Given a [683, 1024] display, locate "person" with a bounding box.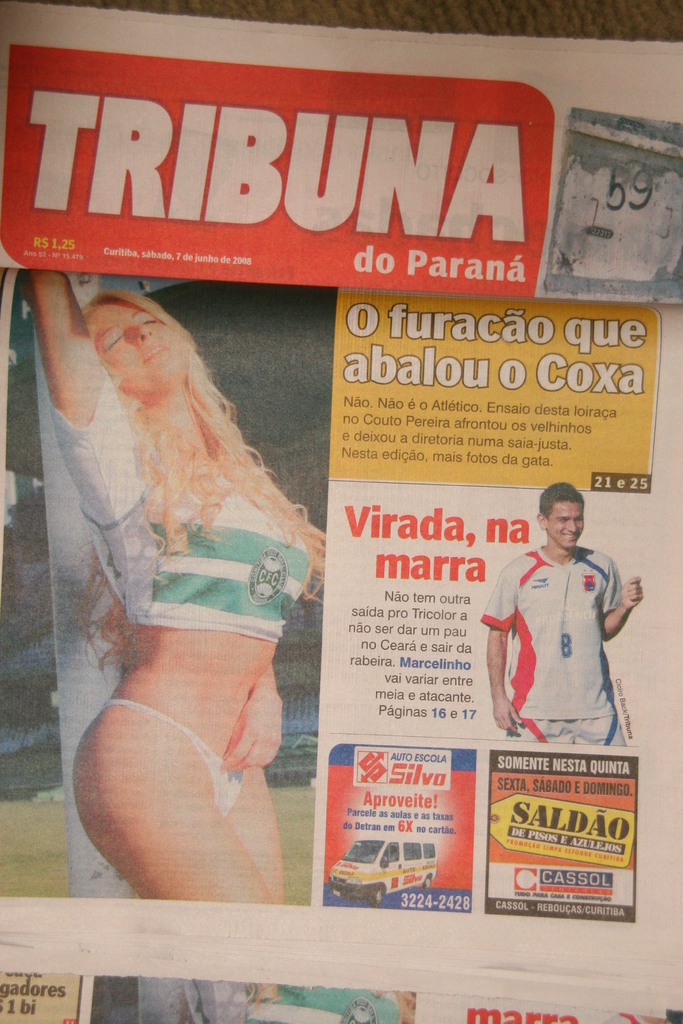
Located: left=15, top=271, right=329, bottom=905.
